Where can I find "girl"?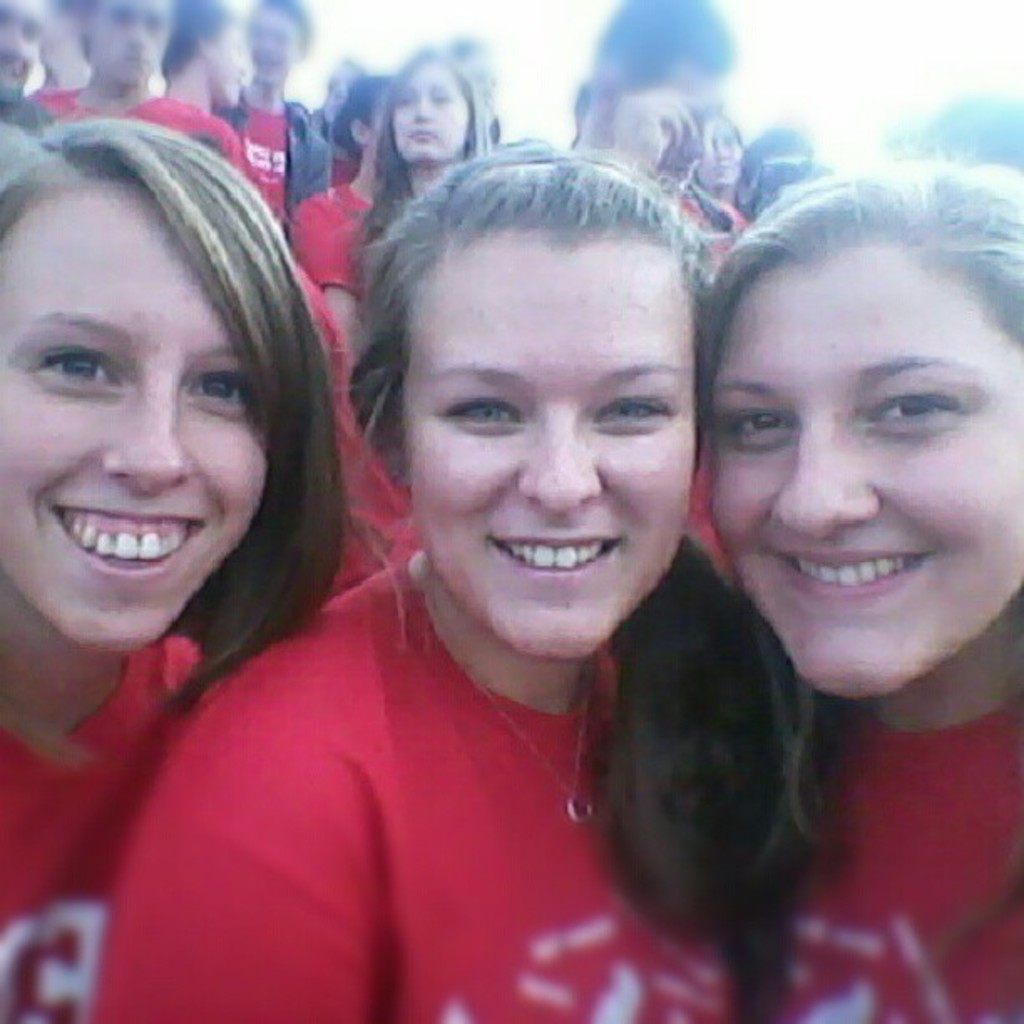
You can find it at crop(0, 117, 346, 1022).
